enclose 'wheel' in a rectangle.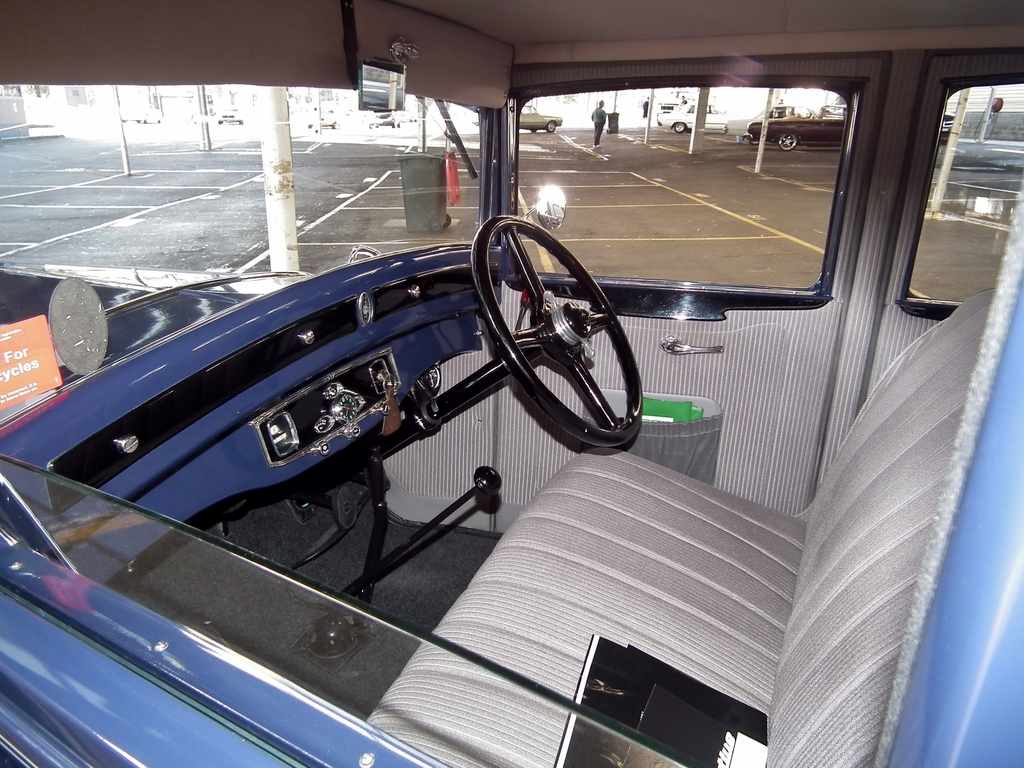
157 118 161 122.
